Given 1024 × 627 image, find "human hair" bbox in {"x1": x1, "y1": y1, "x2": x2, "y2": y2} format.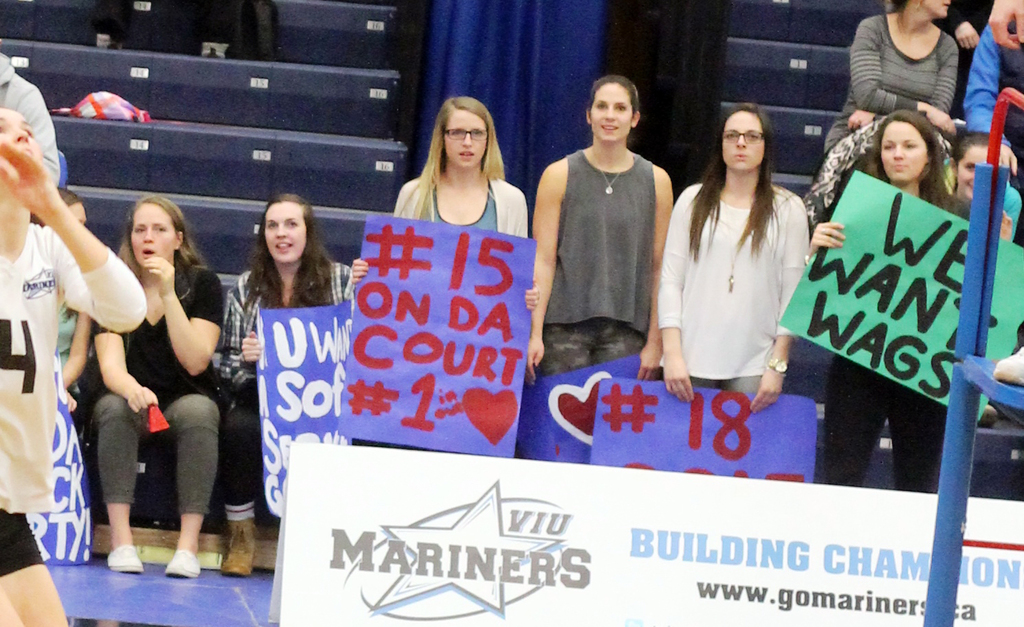
{"x1": 852, "y1": 108, "x2": 957, "y2": 213}.
